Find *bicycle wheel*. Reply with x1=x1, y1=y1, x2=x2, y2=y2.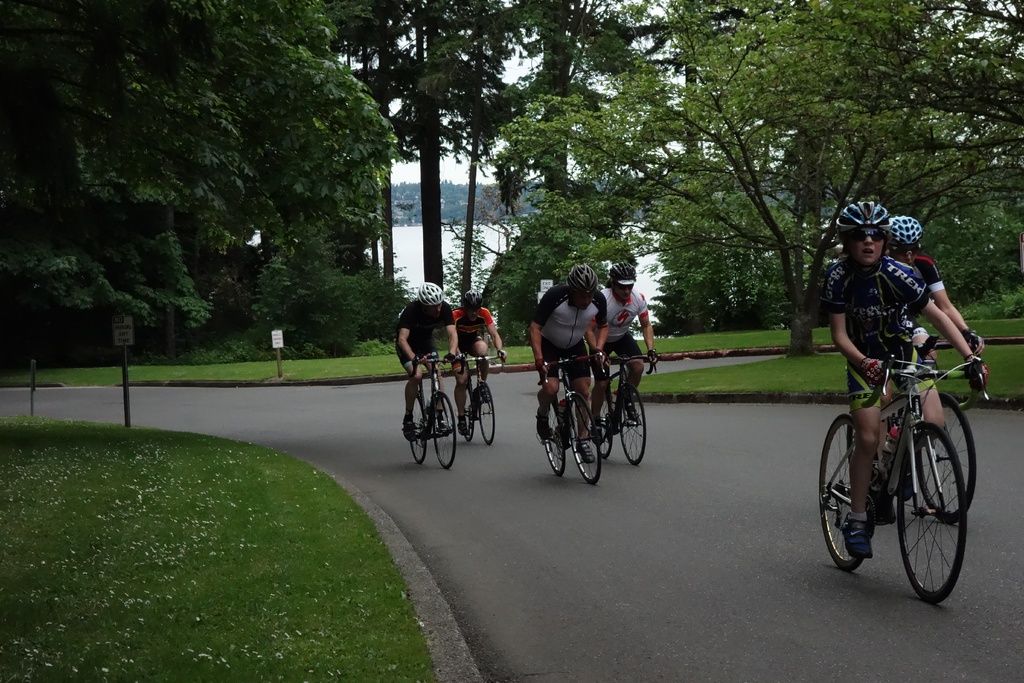
x1=593, y1=395, x2=615, y2=460.
